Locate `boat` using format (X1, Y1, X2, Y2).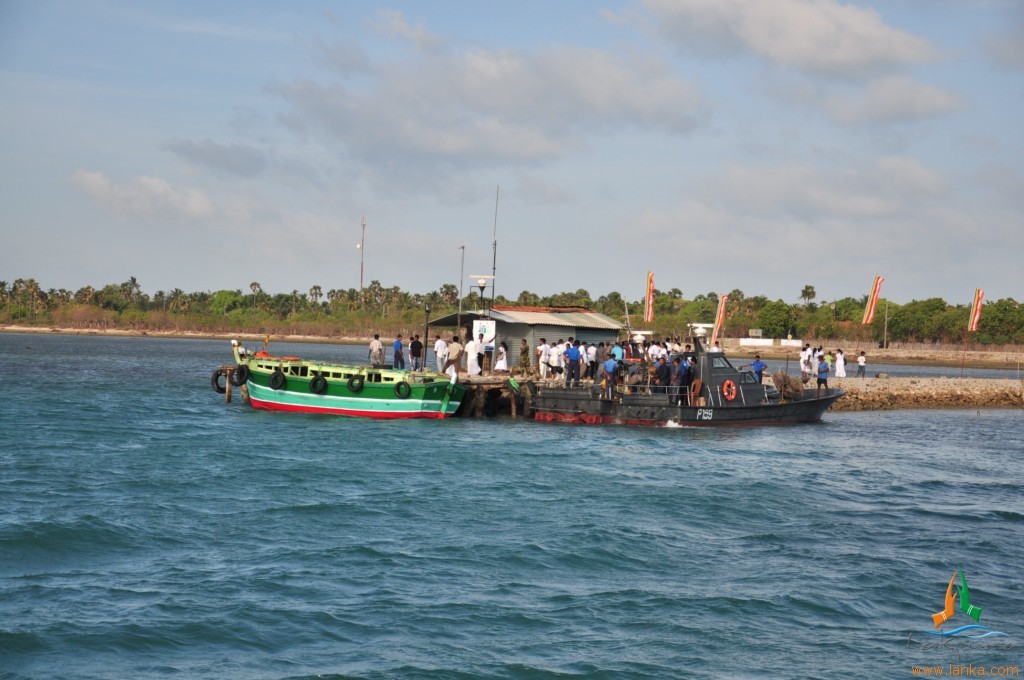
(522, 345, 847, 426).
